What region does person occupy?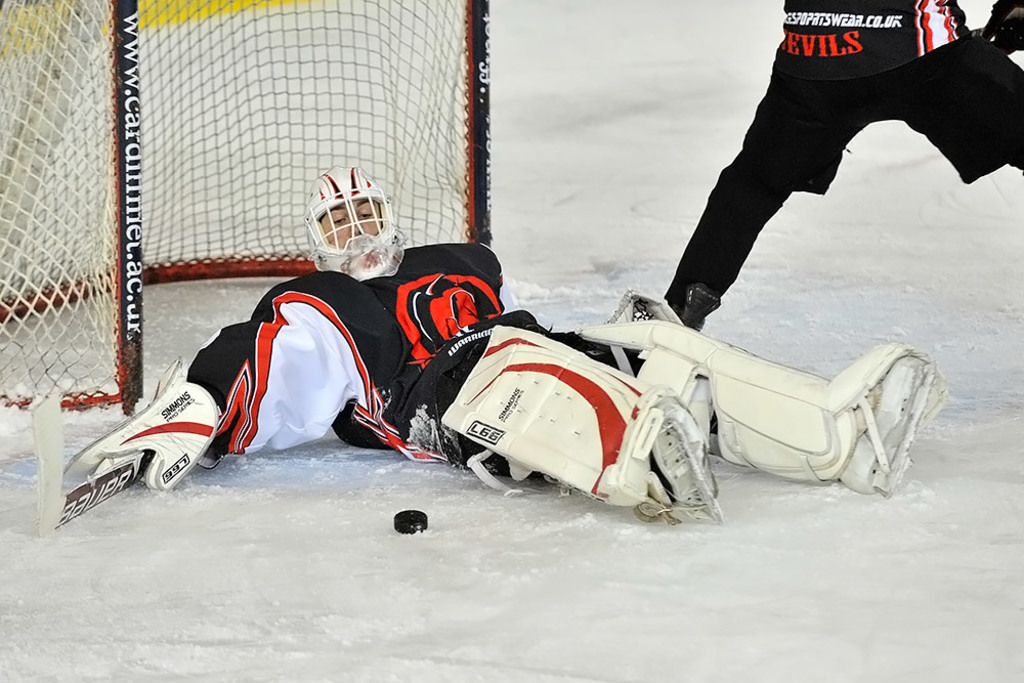
(left=628, top=0, right=1023, bottom=383).
